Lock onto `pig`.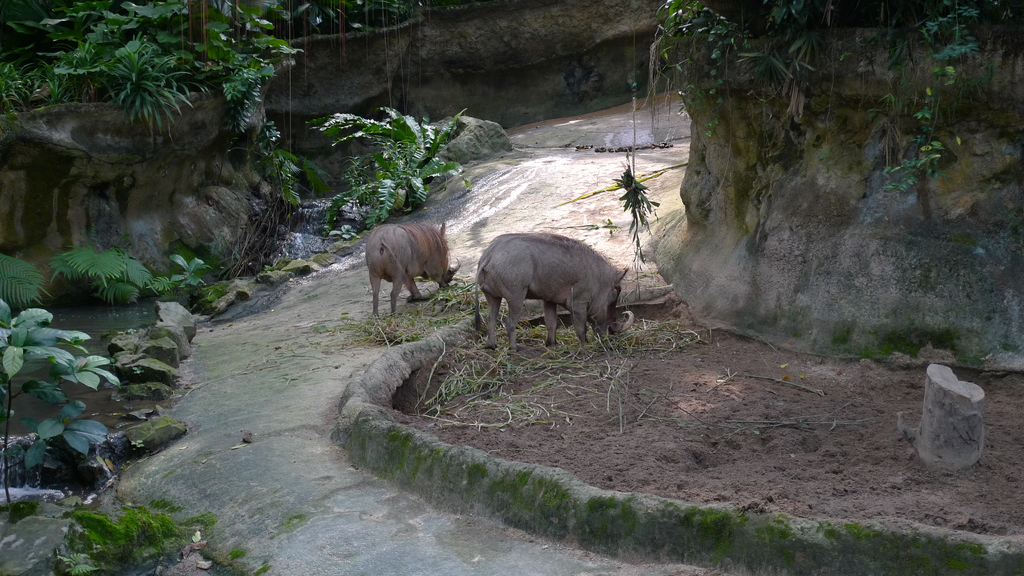
Locked: [left=470, top=232, right=627, bottom=353].
